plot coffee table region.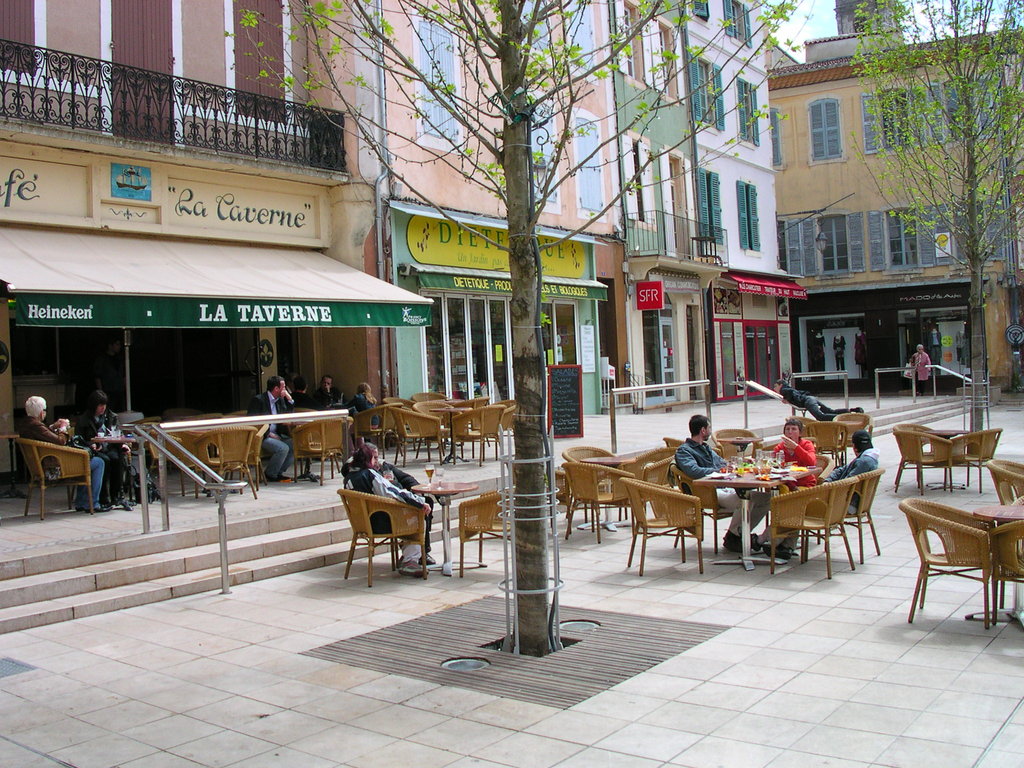
Plotted at <region>92, 431, 134, 513</region>.
